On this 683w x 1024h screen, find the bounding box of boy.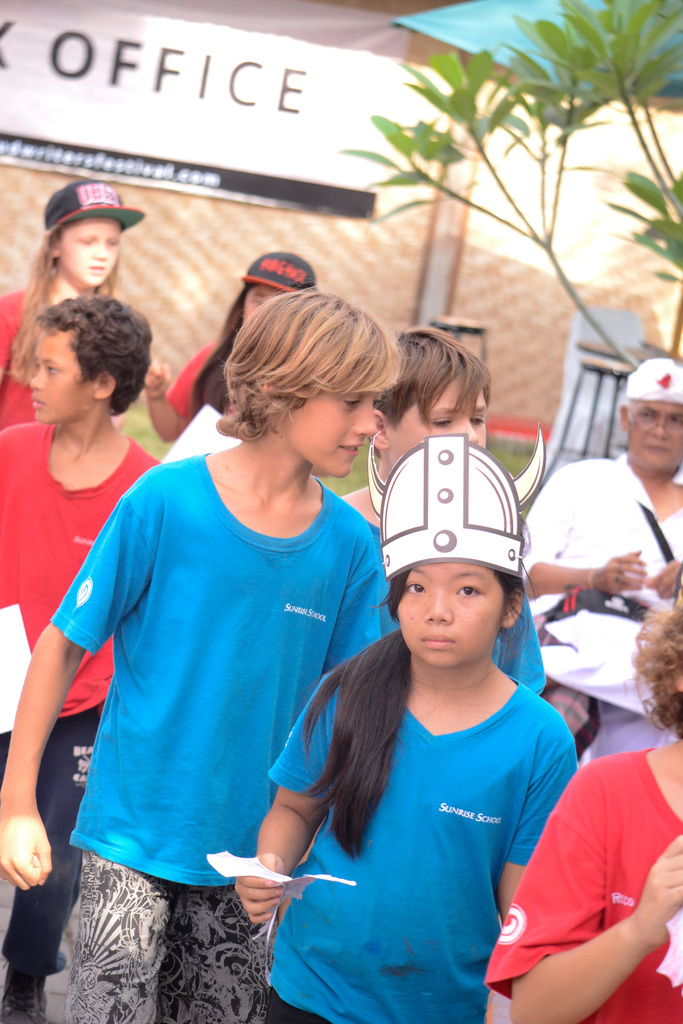
Bounding box: locate(0, 295, 160, 1023).
